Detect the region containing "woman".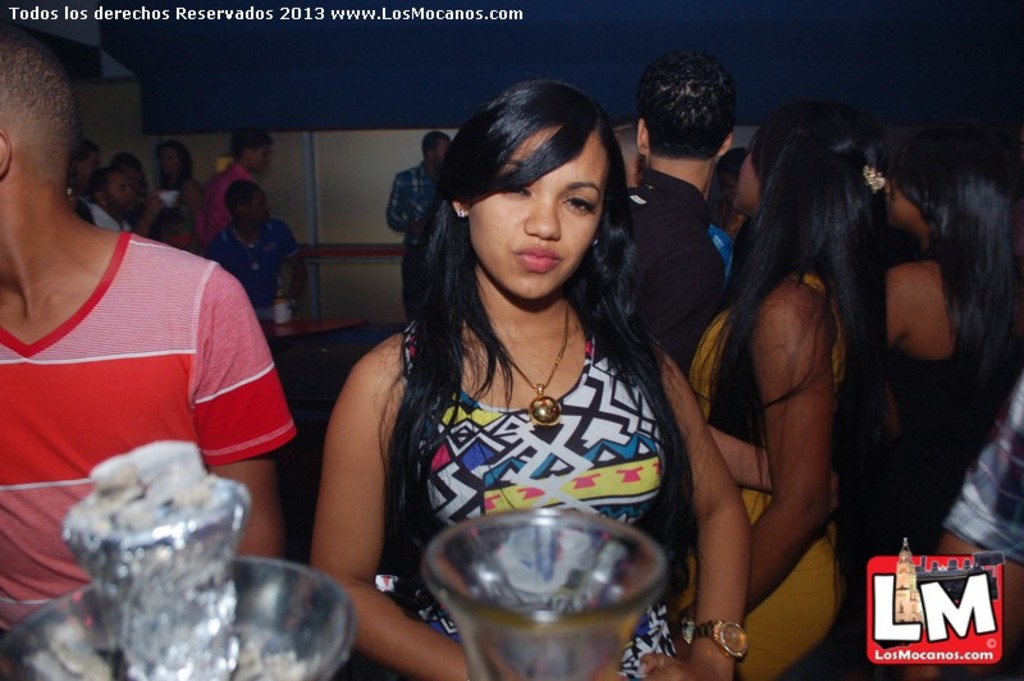
(left=681, top=109, right=896, bottom=680).
